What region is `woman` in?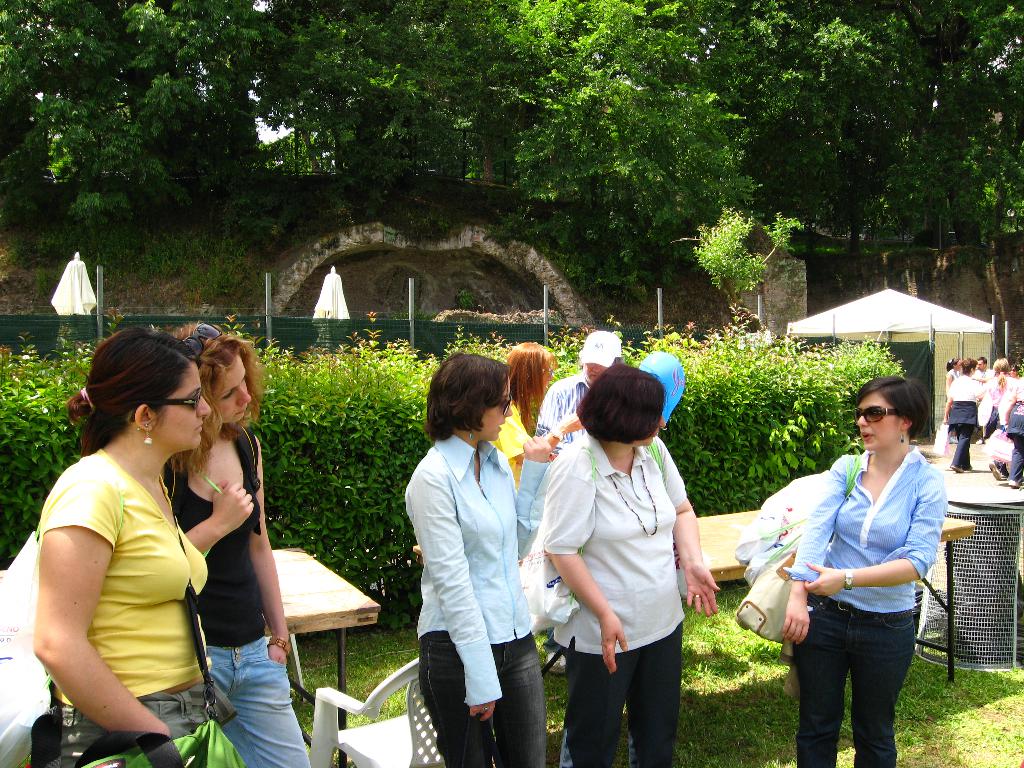
select_region(1007, 365, 1017, 376).
